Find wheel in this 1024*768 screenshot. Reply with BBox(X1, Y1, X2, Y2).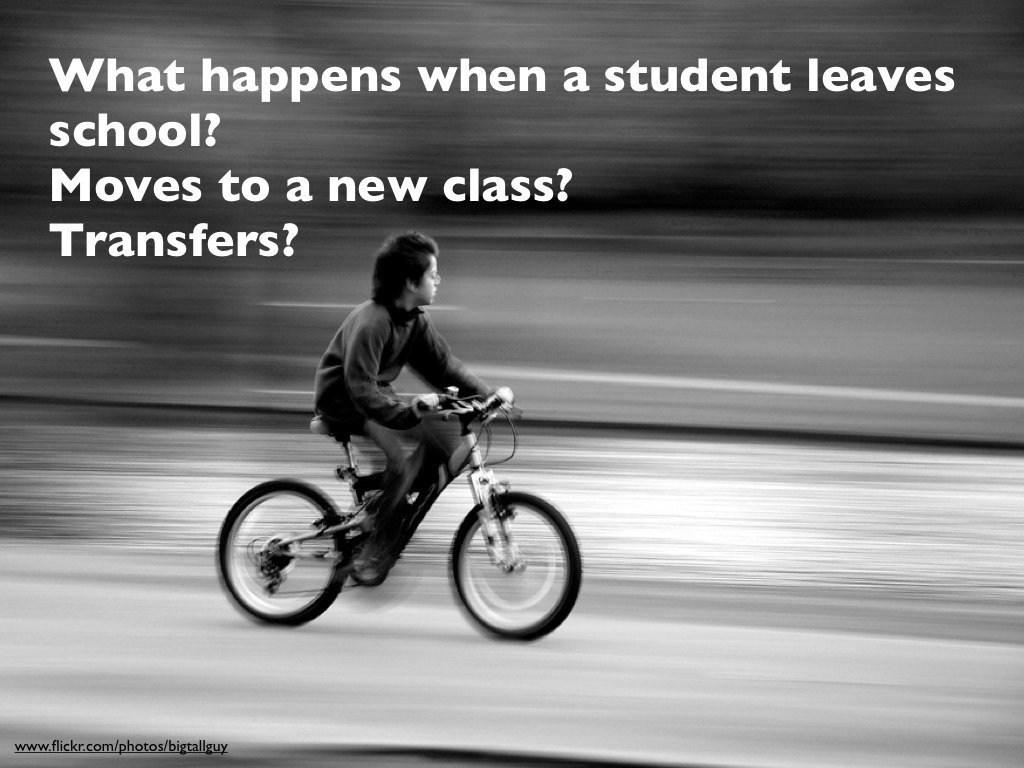
BBox(215, 475, 355, 627).
